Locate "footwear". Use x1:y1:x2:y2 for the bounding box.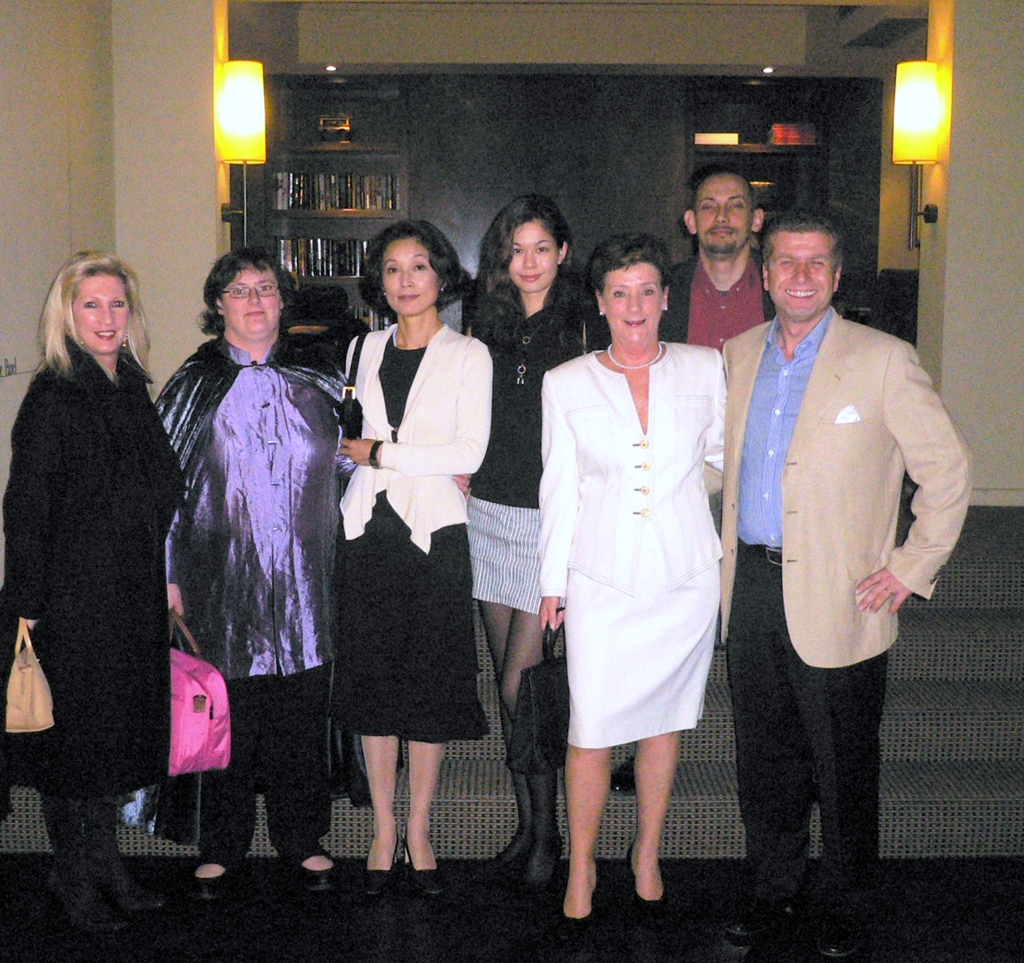
293:854:341:893.
